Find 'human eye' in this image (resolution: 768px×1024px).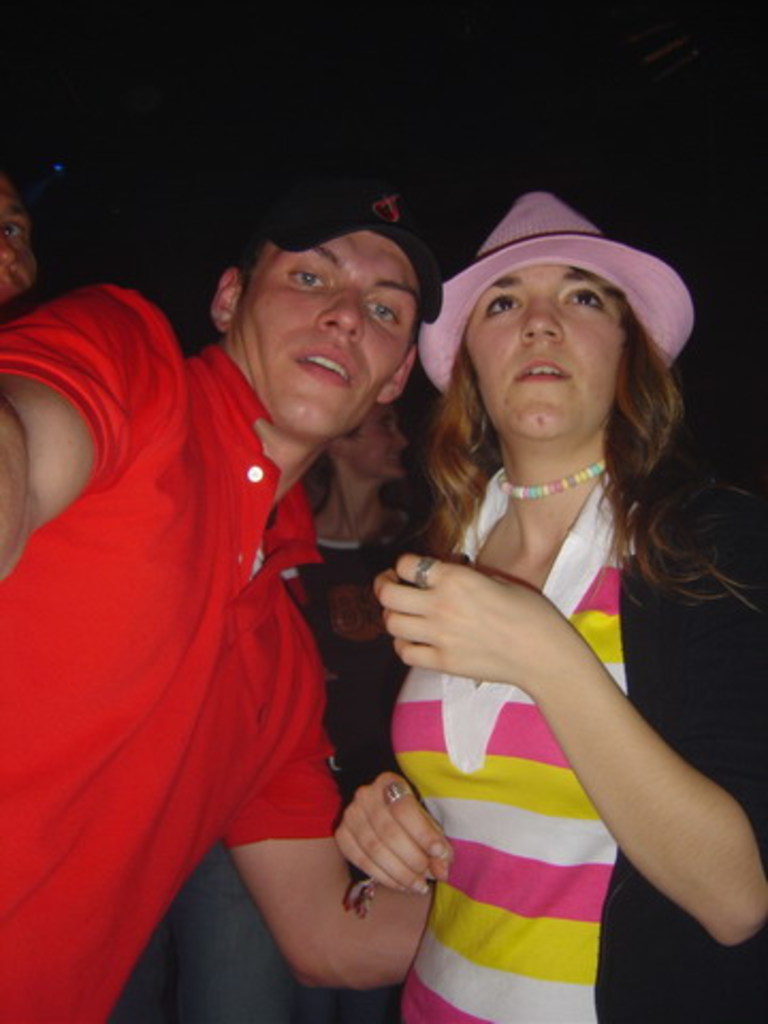
region(482, 294, 529, 320).
